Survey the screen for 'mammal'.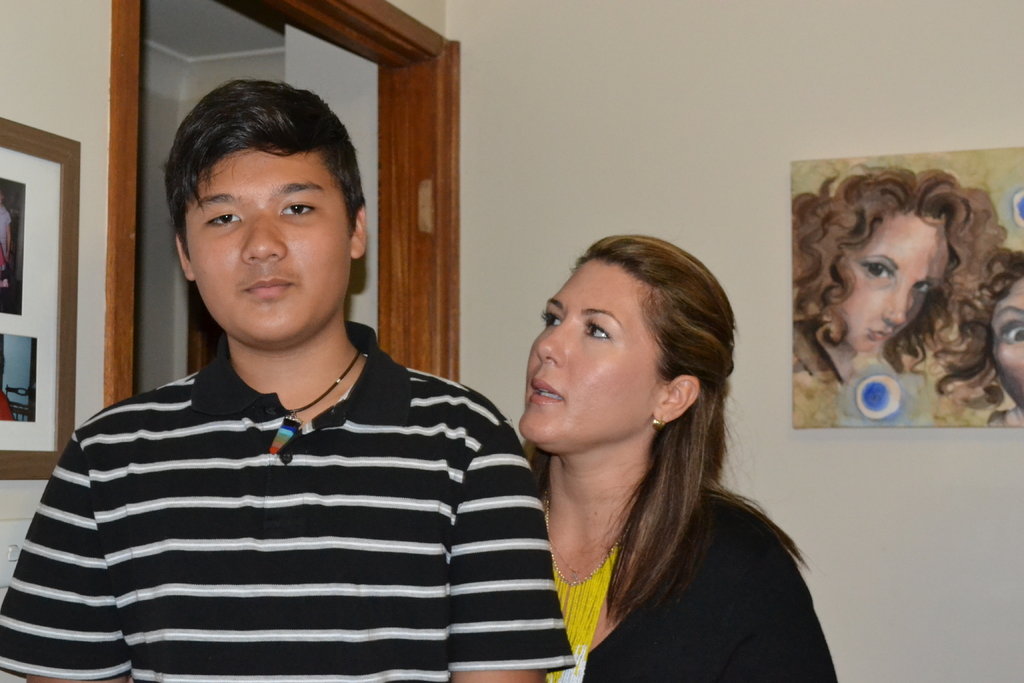
Survey found: BBox(780, 173, 1010, 412).
